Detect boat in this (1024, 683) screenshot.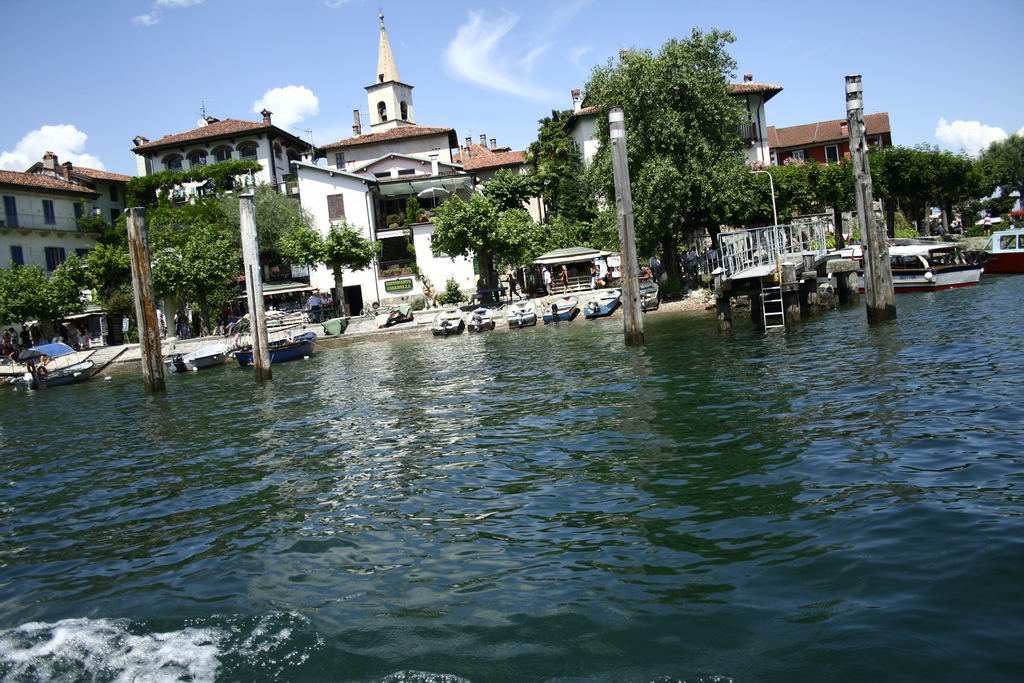
Detection: left=976, top=226, right=1023, bottom=276.
